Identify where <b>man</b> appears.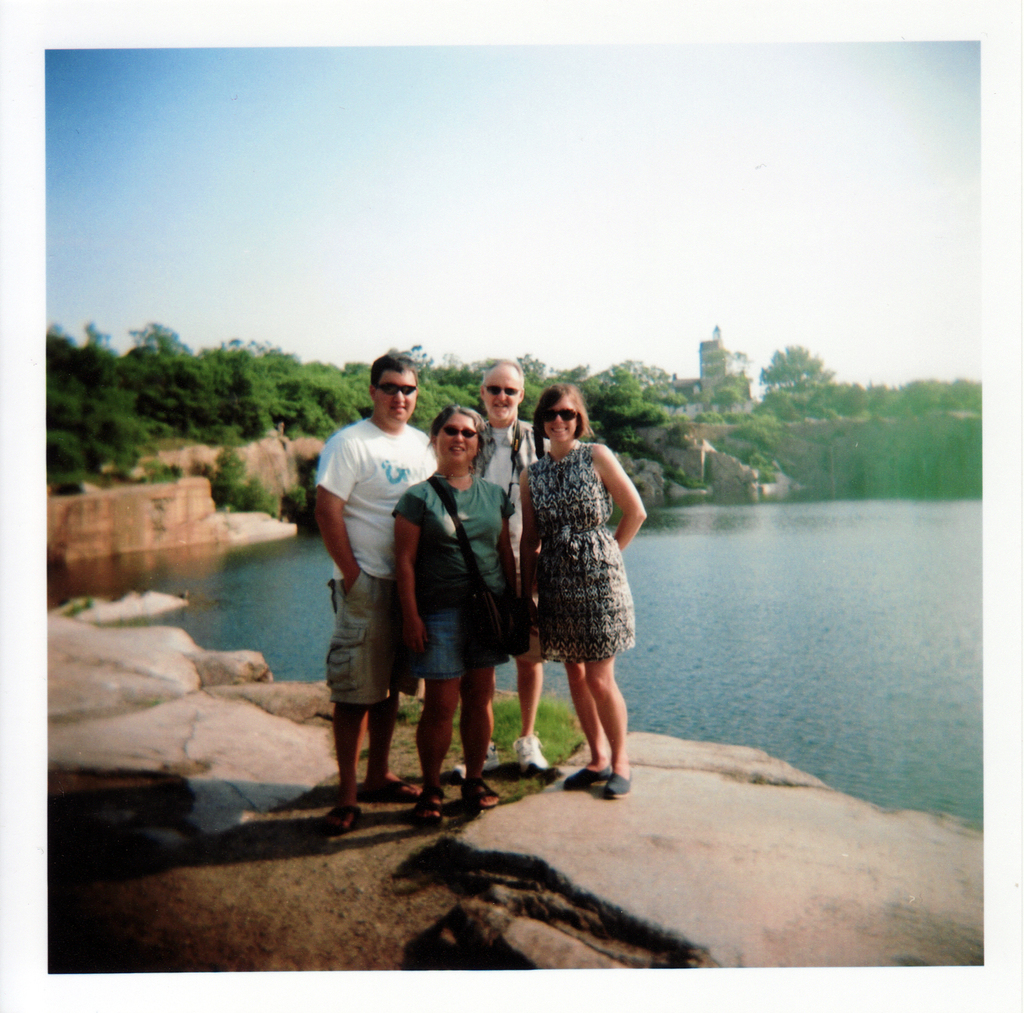
Appears at 456/358/552/779.
